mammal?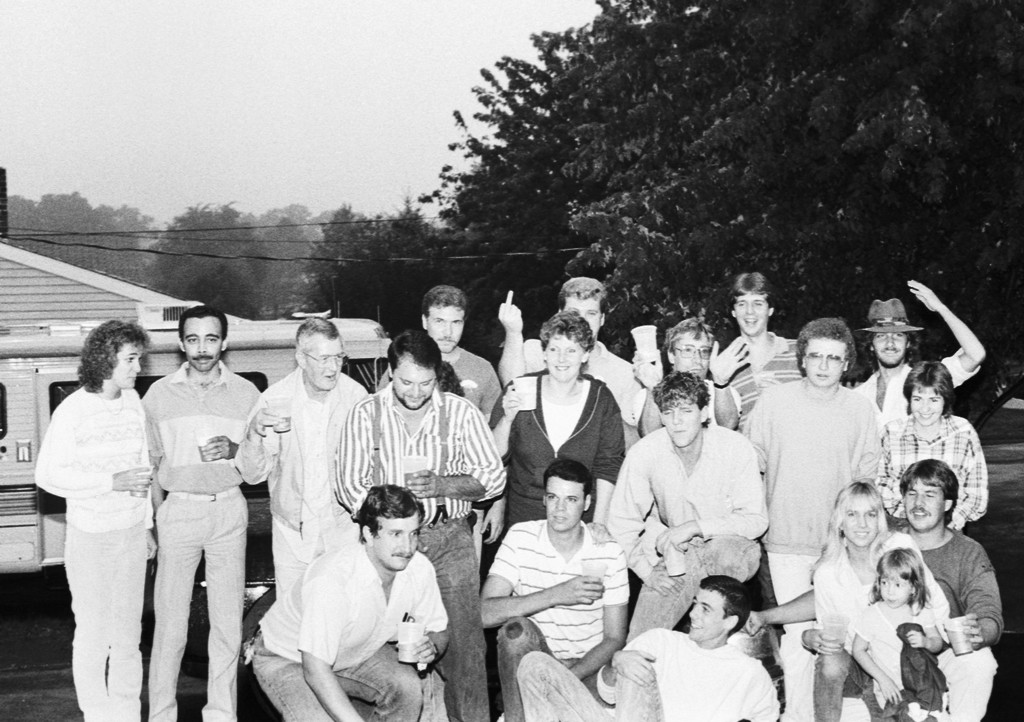
849 547 945 721
